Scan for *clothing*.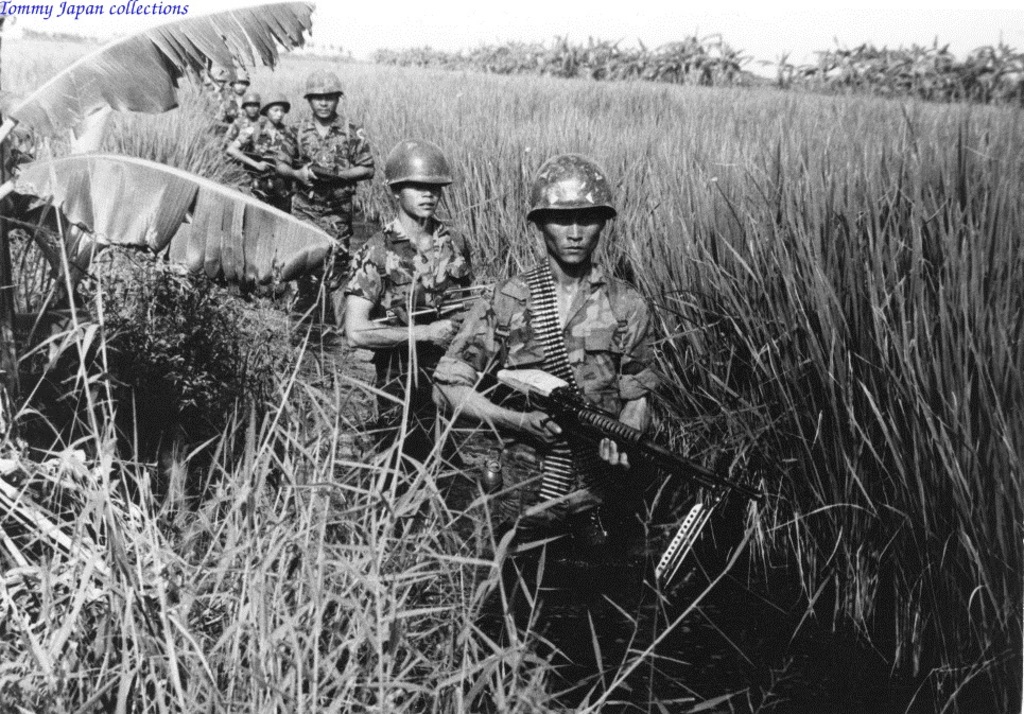
Scan result: locate(344, 212, 474, 449).
